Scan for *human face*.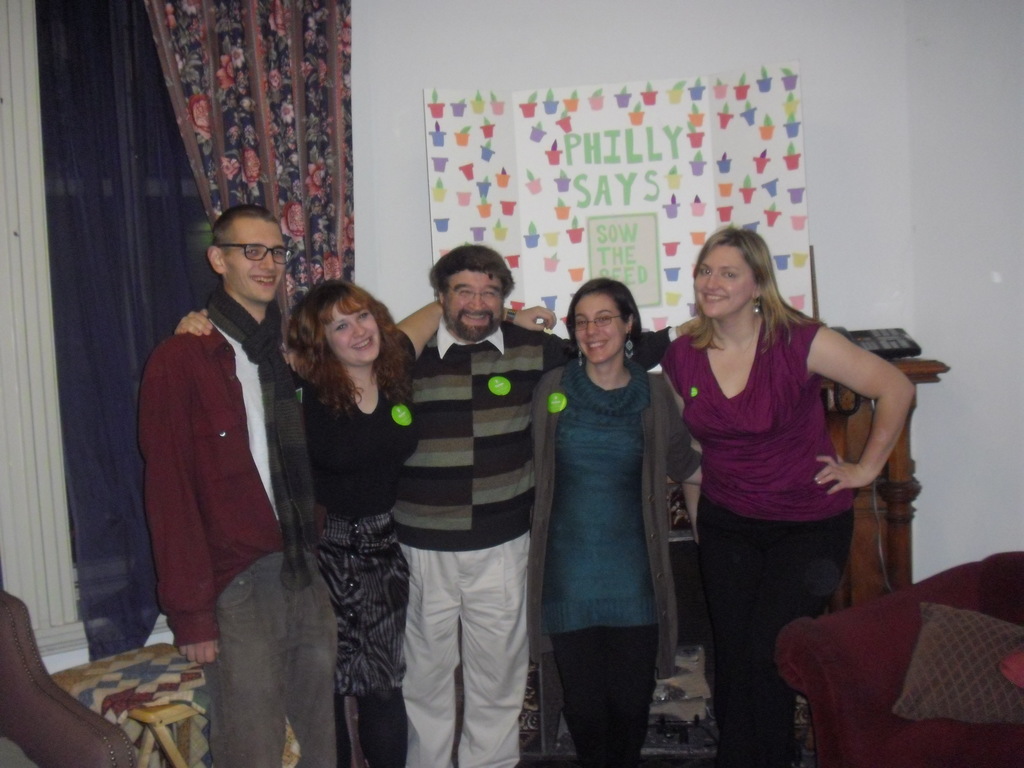
Scan result: (x1=227, y1=211, x2=282, y2=305).
